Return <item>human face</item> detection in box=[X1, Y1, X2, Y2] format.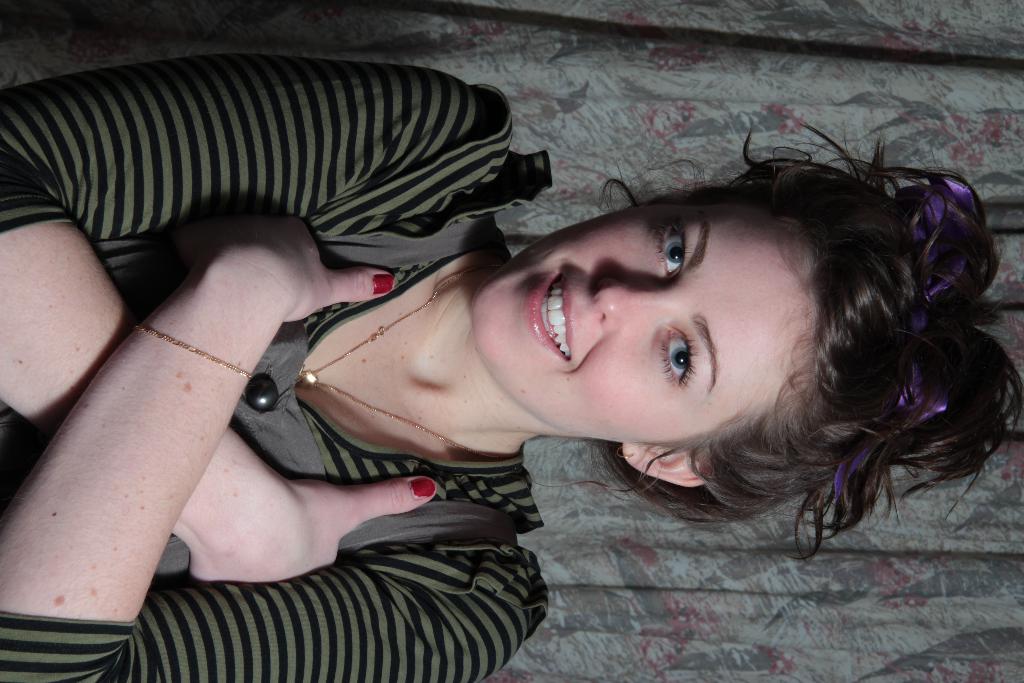
box=[479, 185, 815, 441].
